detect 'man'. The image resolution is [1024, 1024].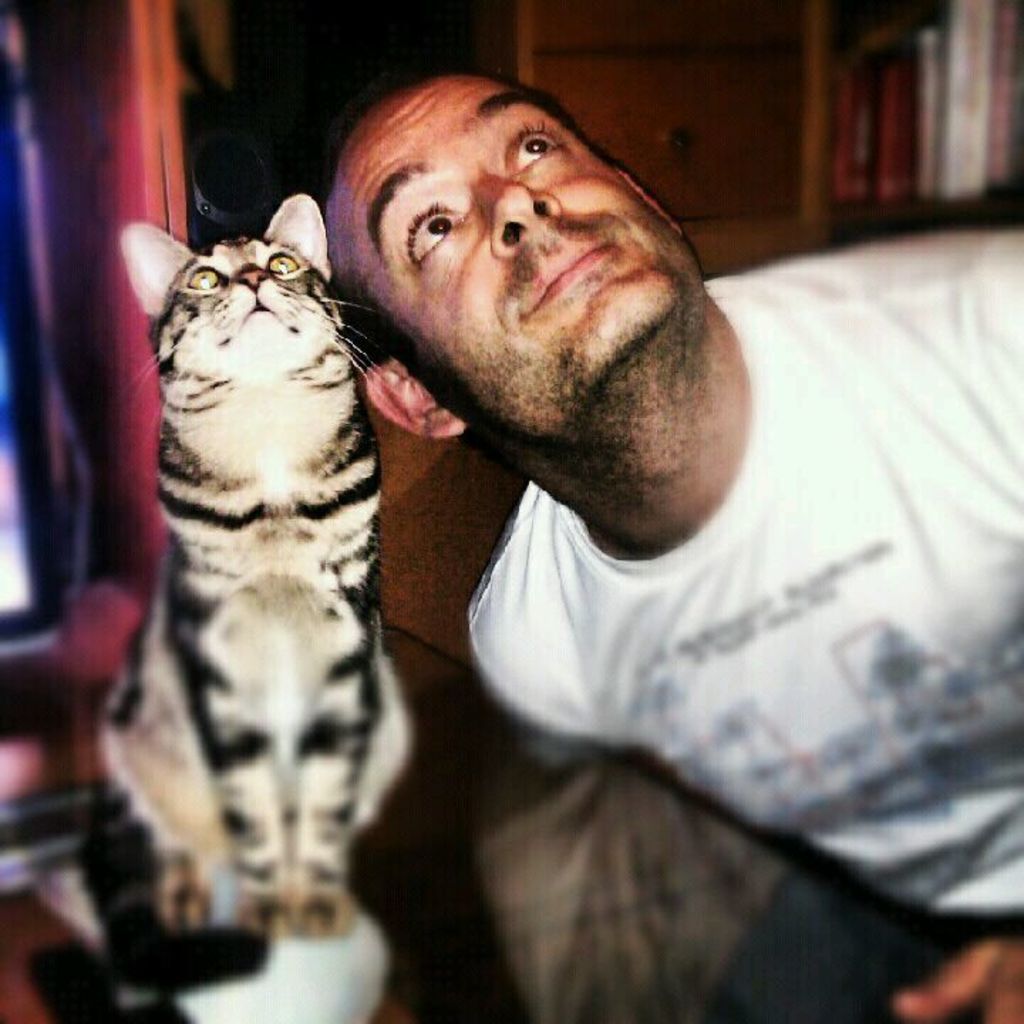
crop(330, 68, 1023, 1023).
